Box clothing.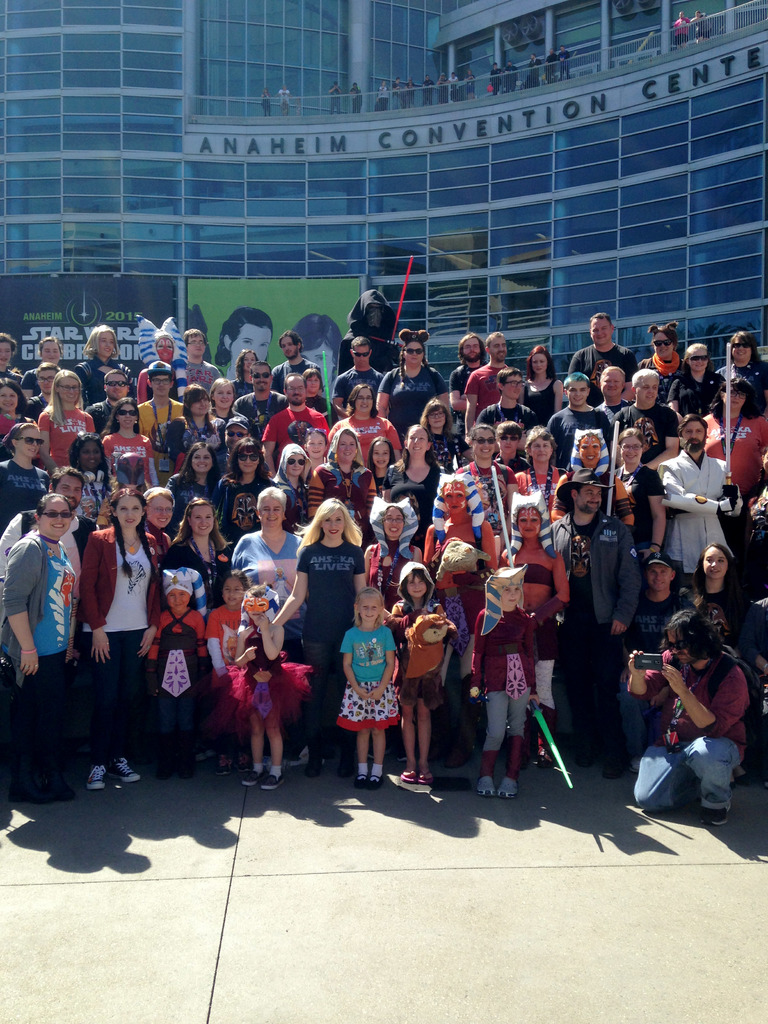
(x1=6, y1=419, x2=31, y2=436).
